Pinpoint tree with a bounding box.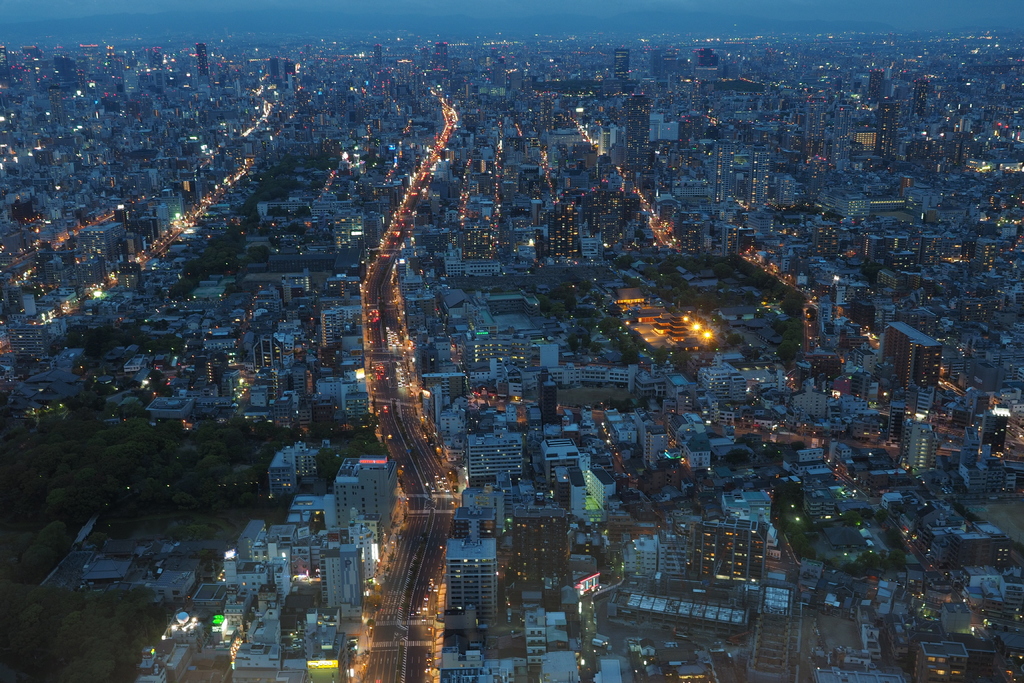
[156, 378, 170, 402].
